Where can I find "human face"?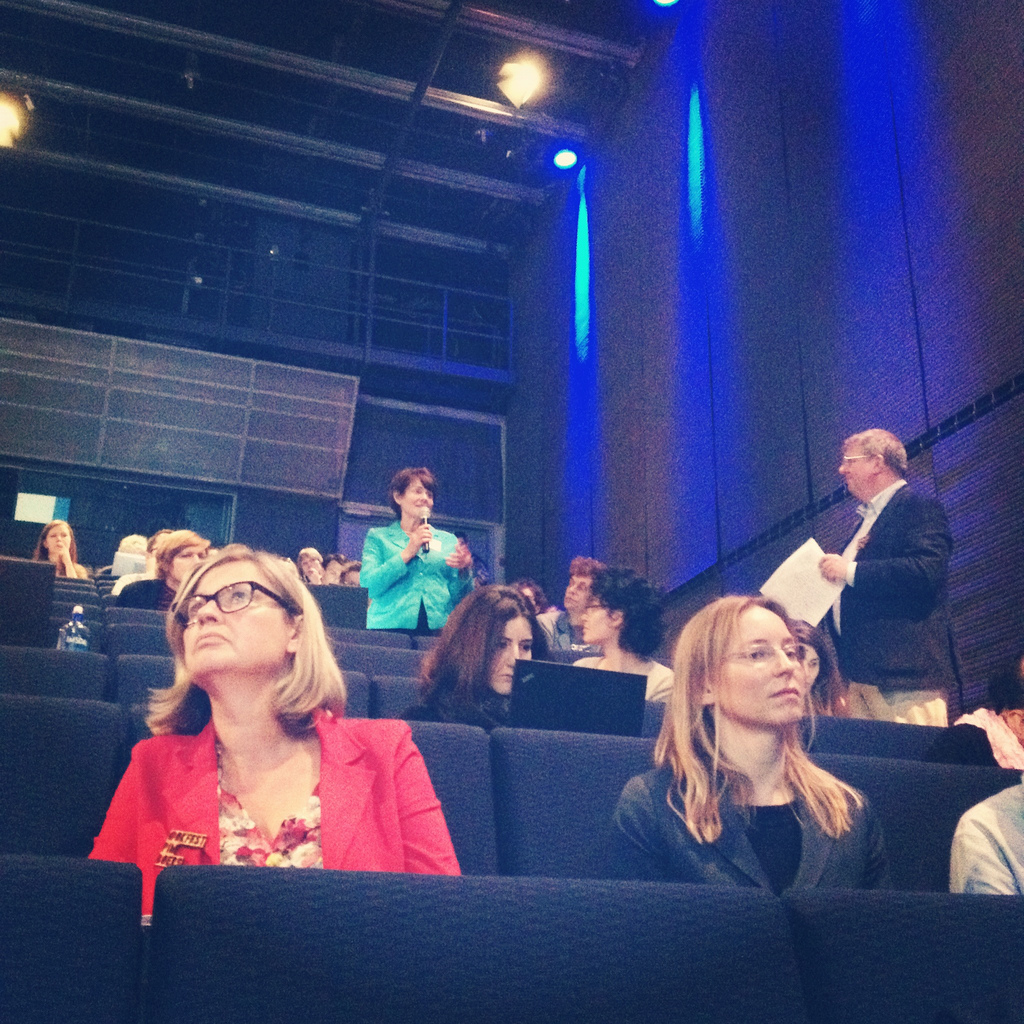
You can find it at 299, 555, 320, 578.
